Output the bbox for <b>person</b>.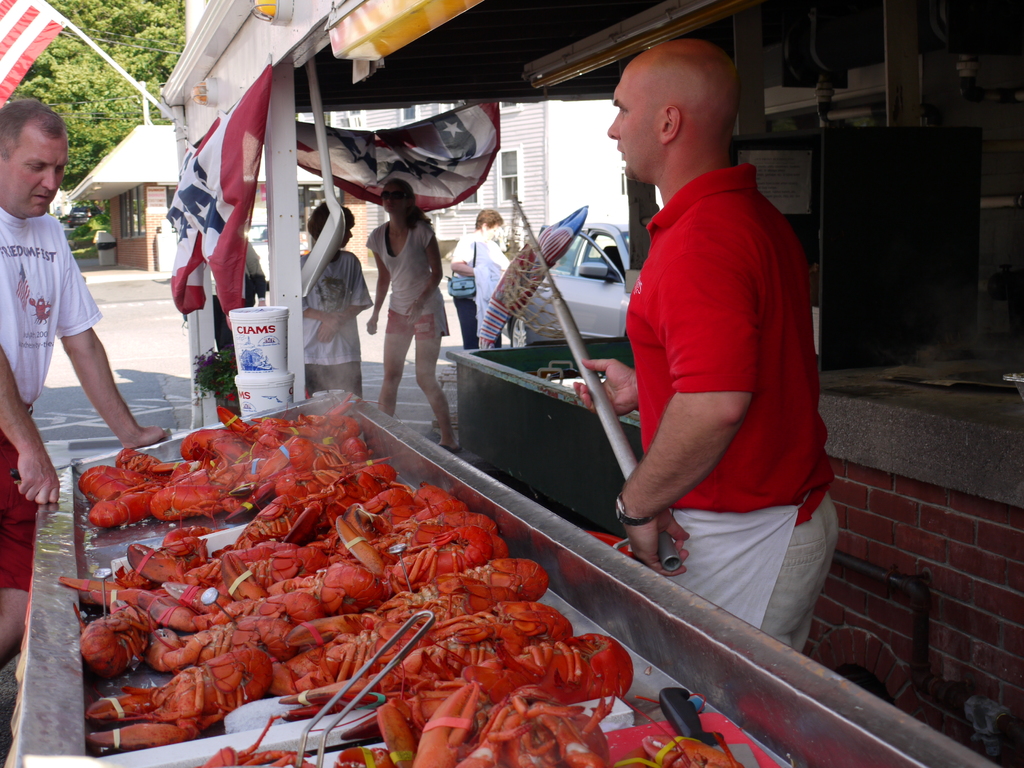
(left=570, top=36, right=842, bottom=654).
